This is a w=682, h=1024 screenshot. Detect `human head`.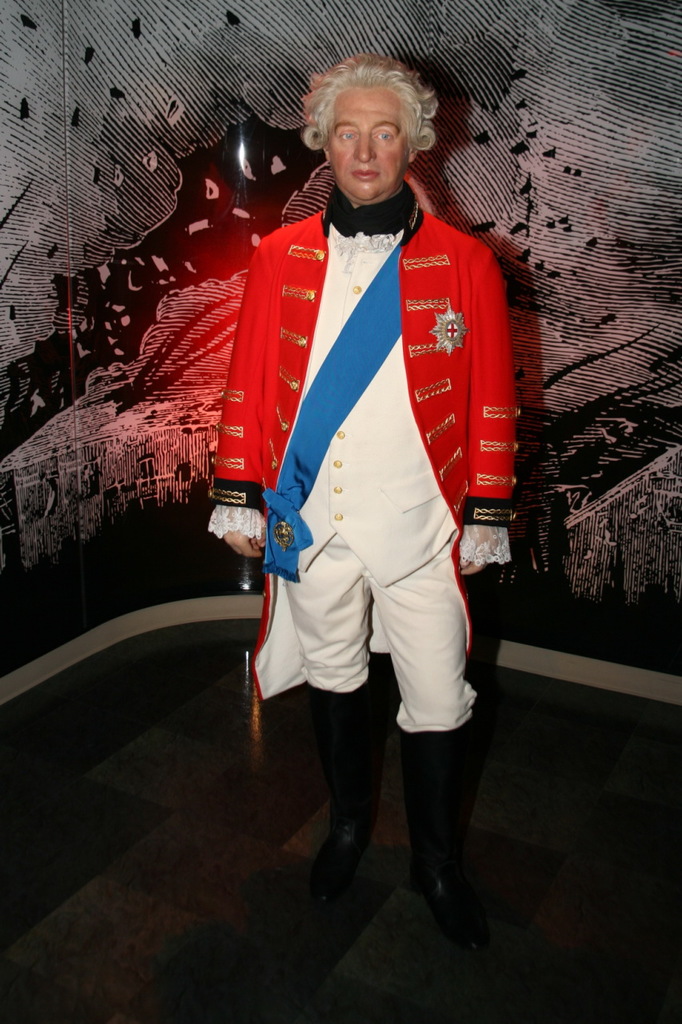
detection(303, 54, 432, 207).
